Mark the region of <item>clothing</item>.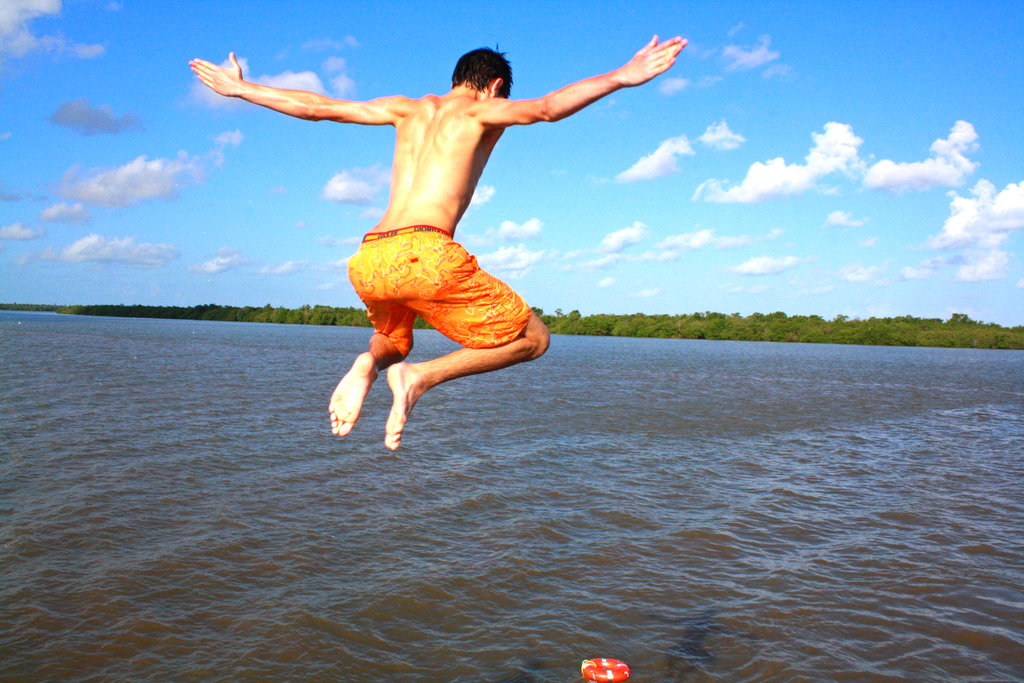
Region: 335 235 524 356.
